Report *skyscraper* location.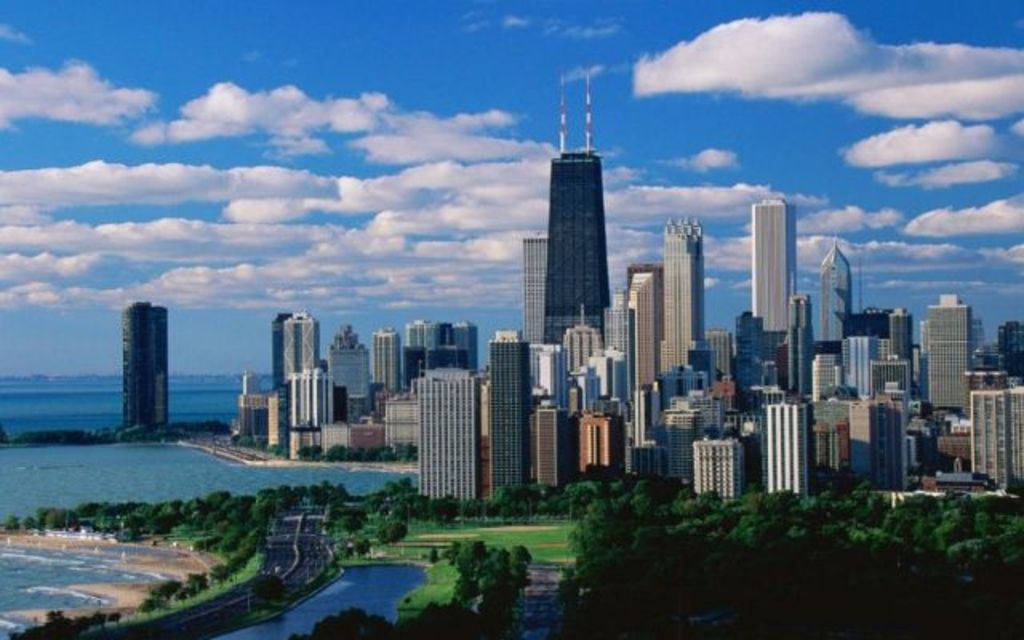
Report: 333,325,376,414.
